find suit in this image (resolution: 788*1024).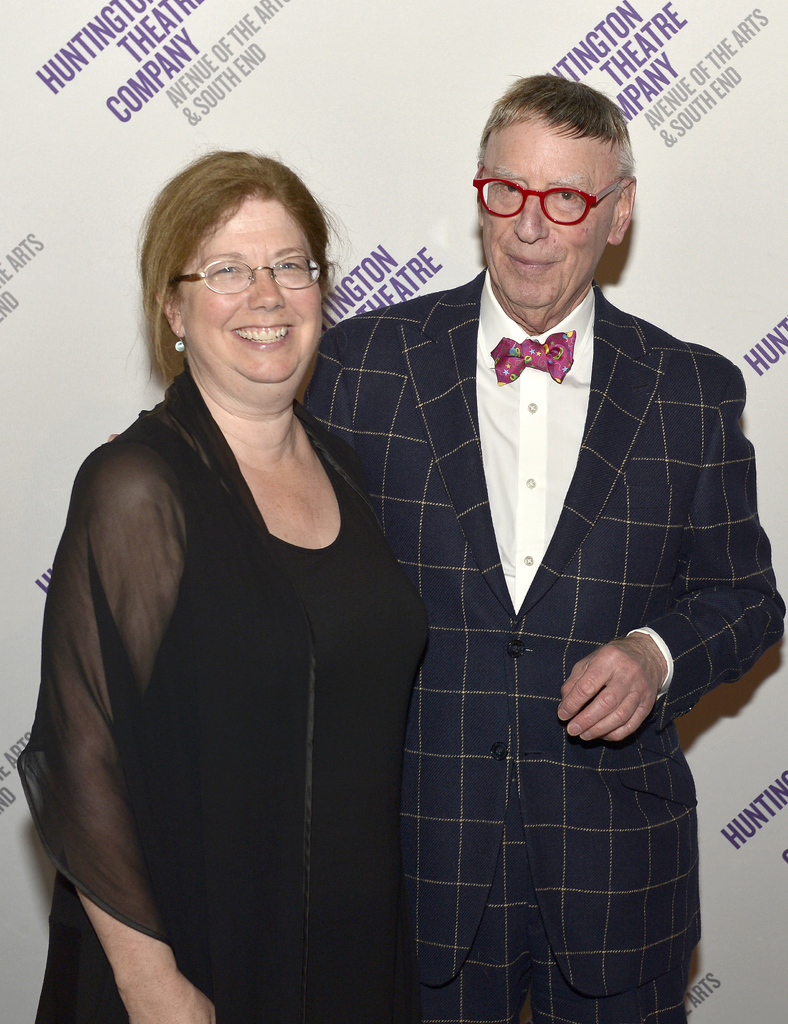
bbox(307, 269, 787, 1023).
